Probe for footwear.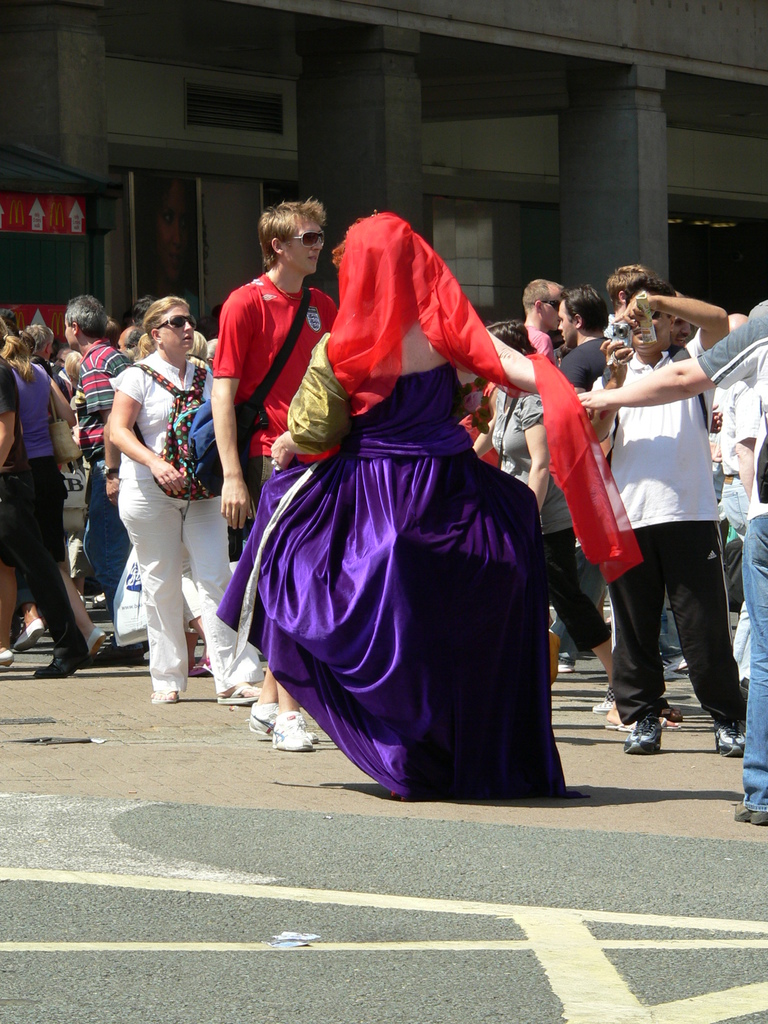
Probe result: 591 691 618 715.
